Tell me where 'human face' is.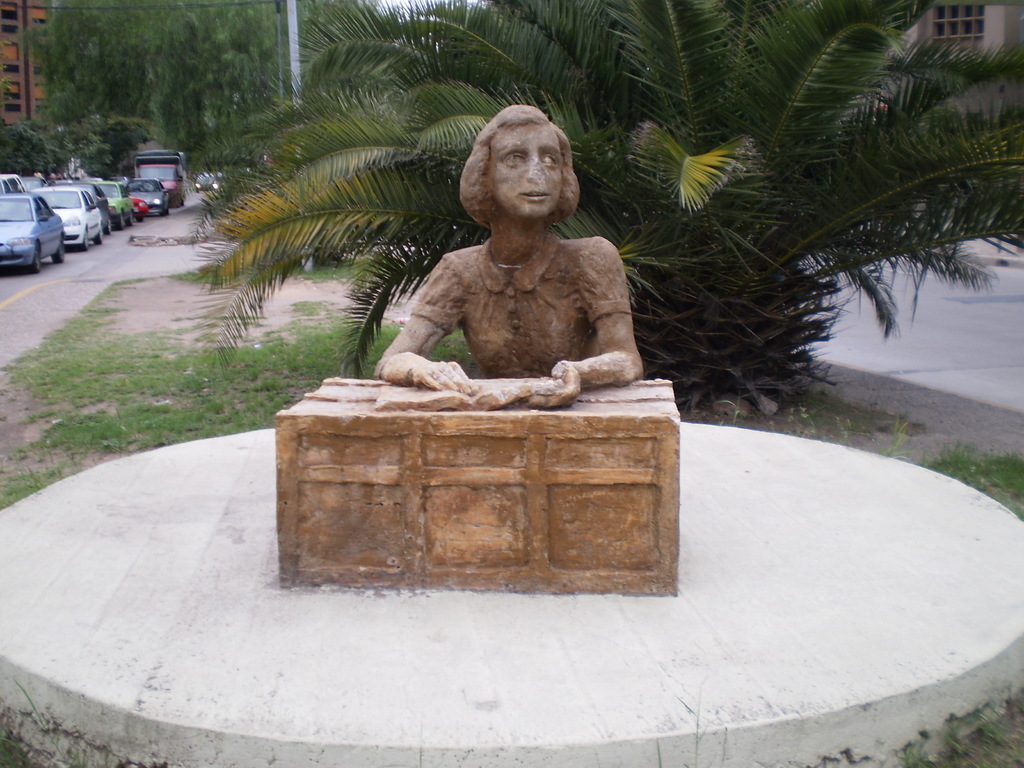
'human face' is at 487/121/564/218.
